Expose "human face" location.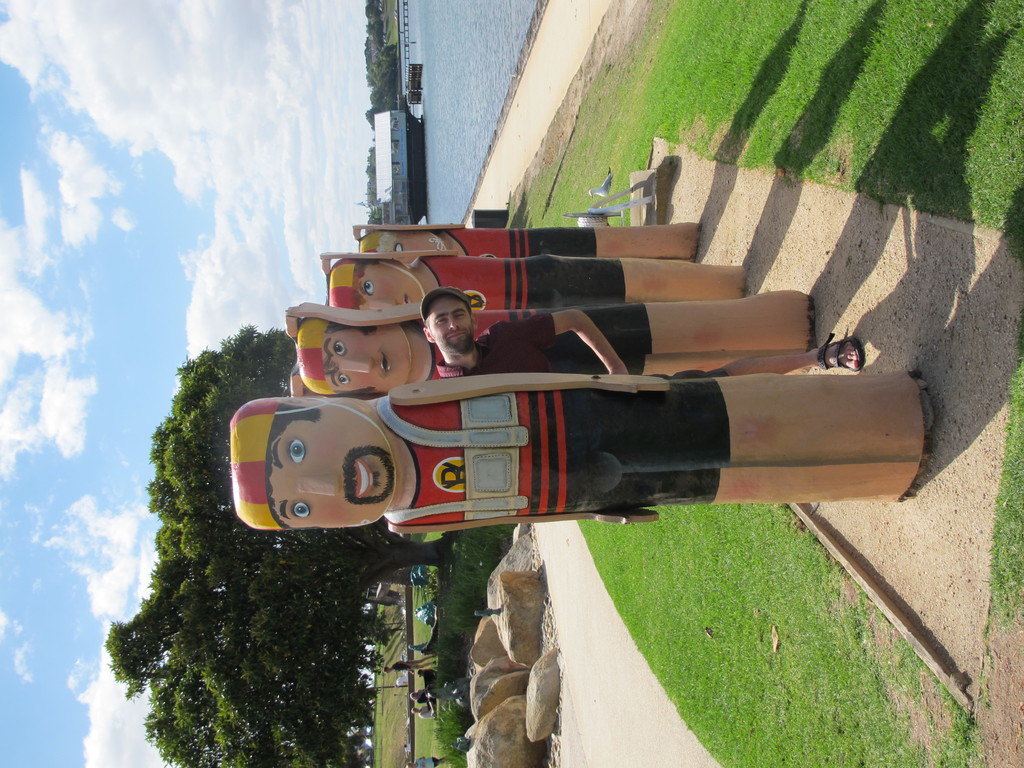
Exposed at 324 321 412 398.
